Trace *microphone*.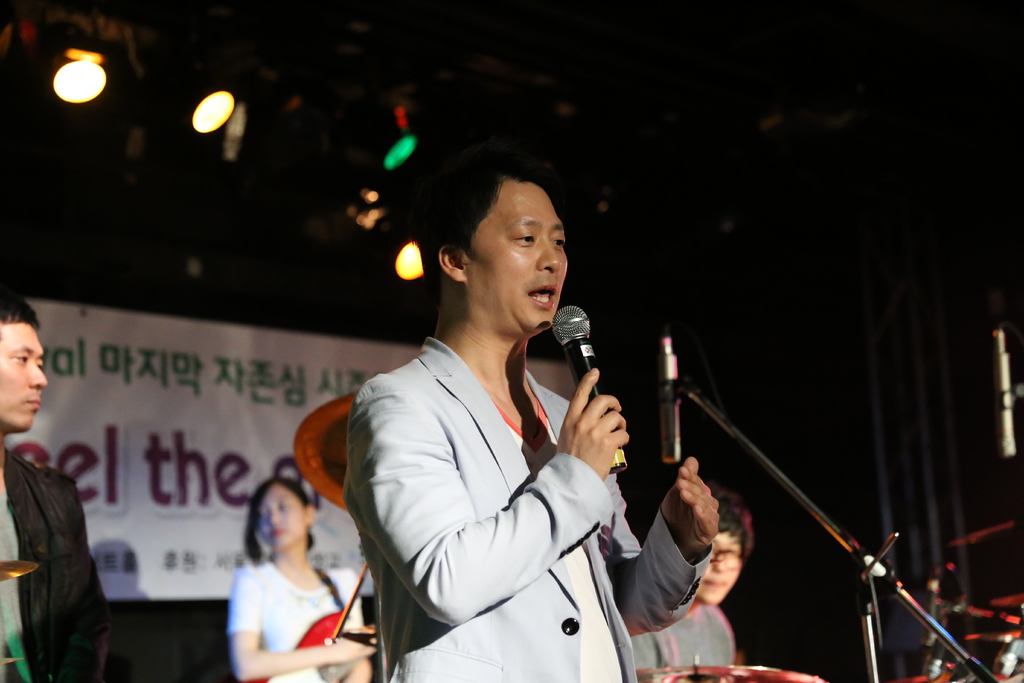
Traced to l=662, t=331, r=682, b=466.
